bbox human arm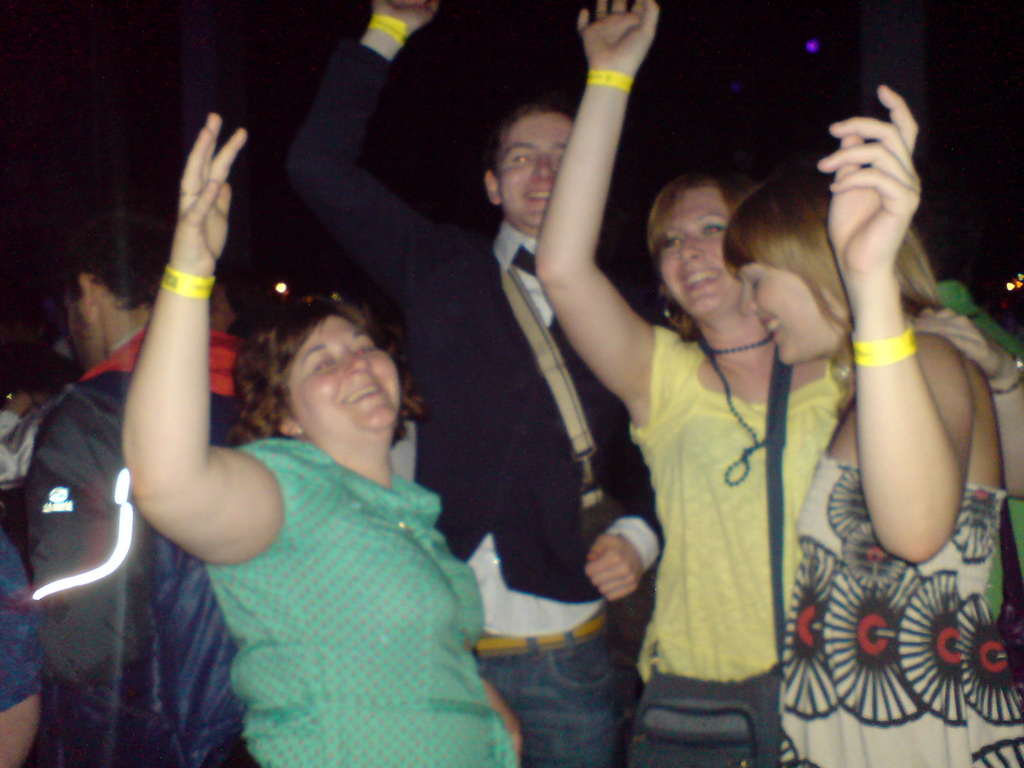
box=[908, 305, 1023, 578]
